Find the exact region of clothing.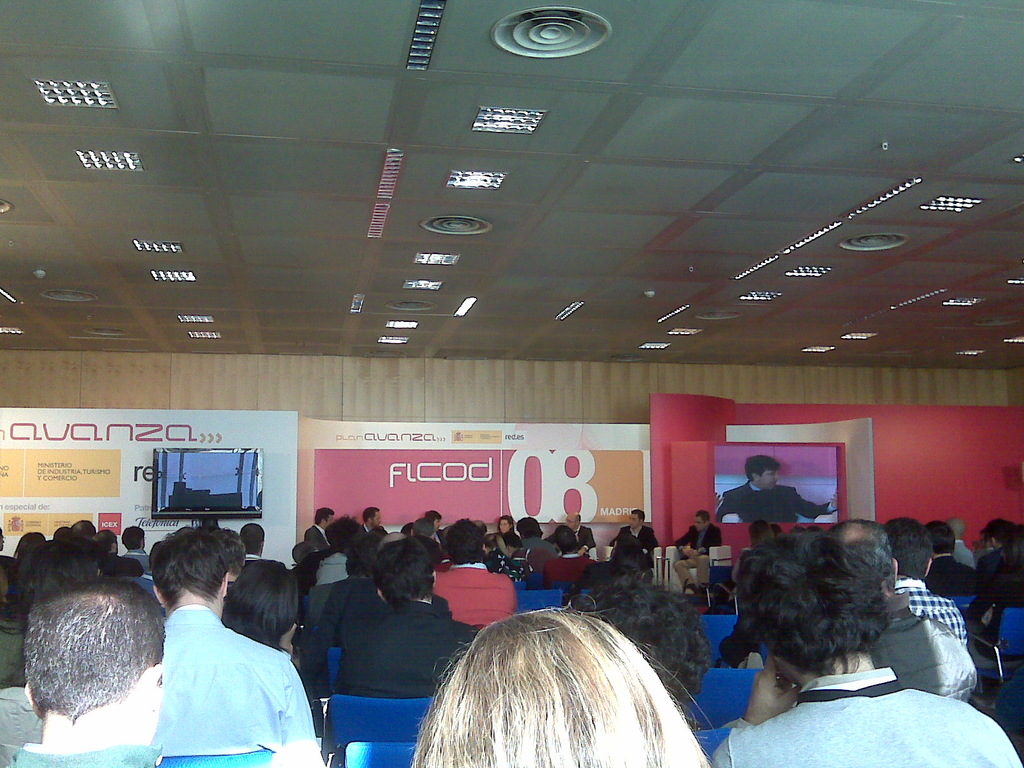
Exact region: region(24, 741, 124, 749).
